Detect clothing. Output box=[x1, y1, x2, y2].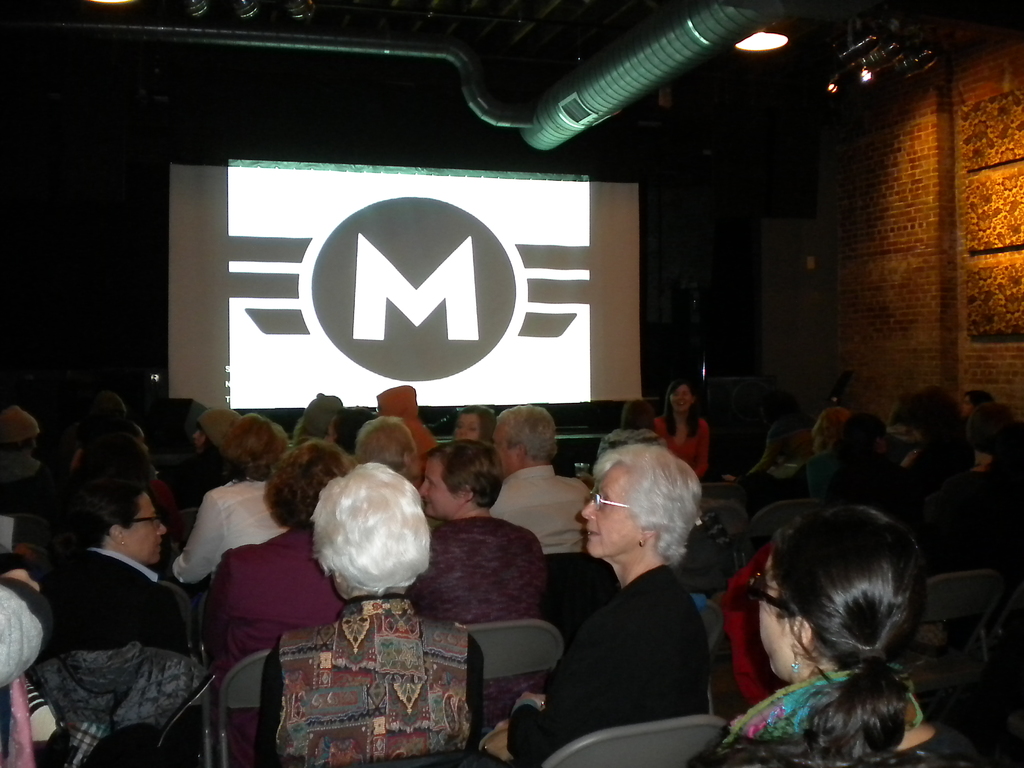
box=[697, 666, 991, 767].
